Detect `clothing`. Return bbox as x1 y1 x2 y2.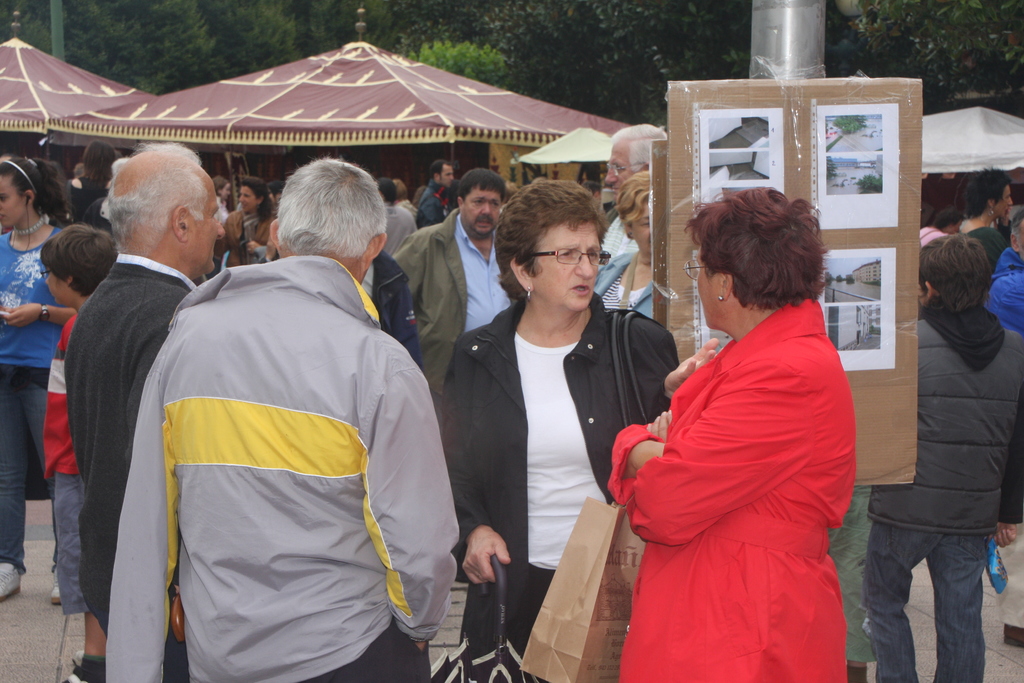
585 252 658 325.
